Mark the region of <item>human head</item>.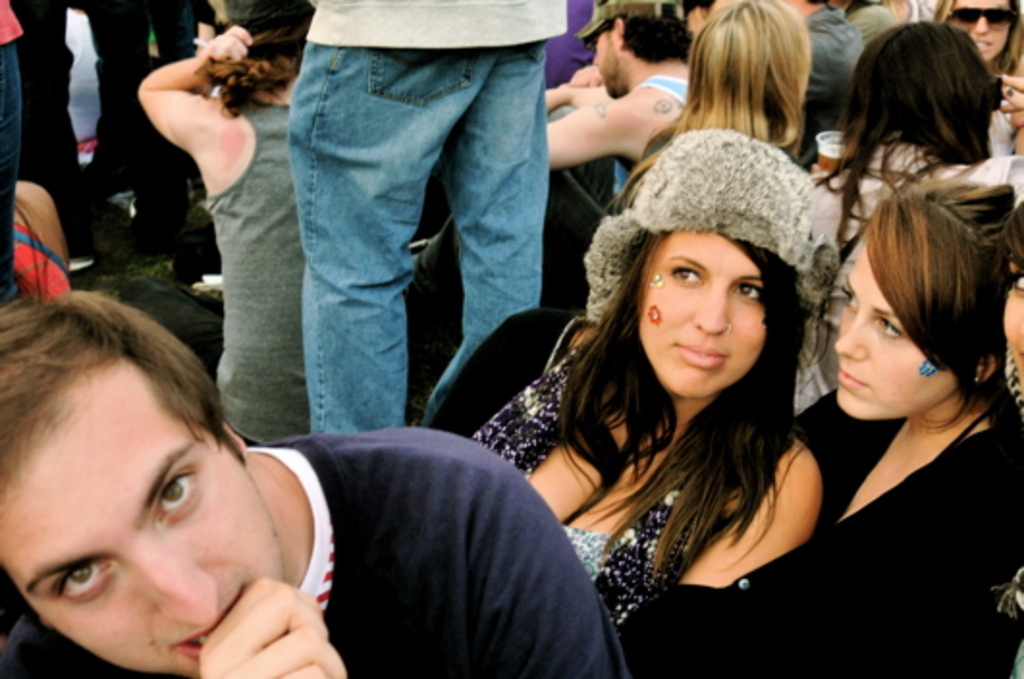
Region: (left=943, top=0, right=1007, bottom=56).
